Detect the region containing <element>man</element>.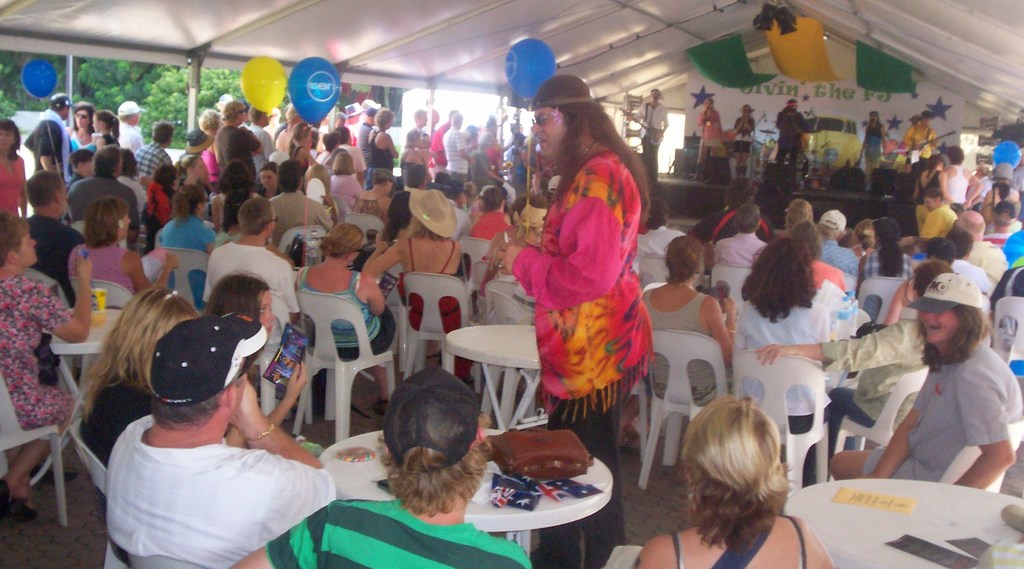
Rect(61, 312, 353, 565).
